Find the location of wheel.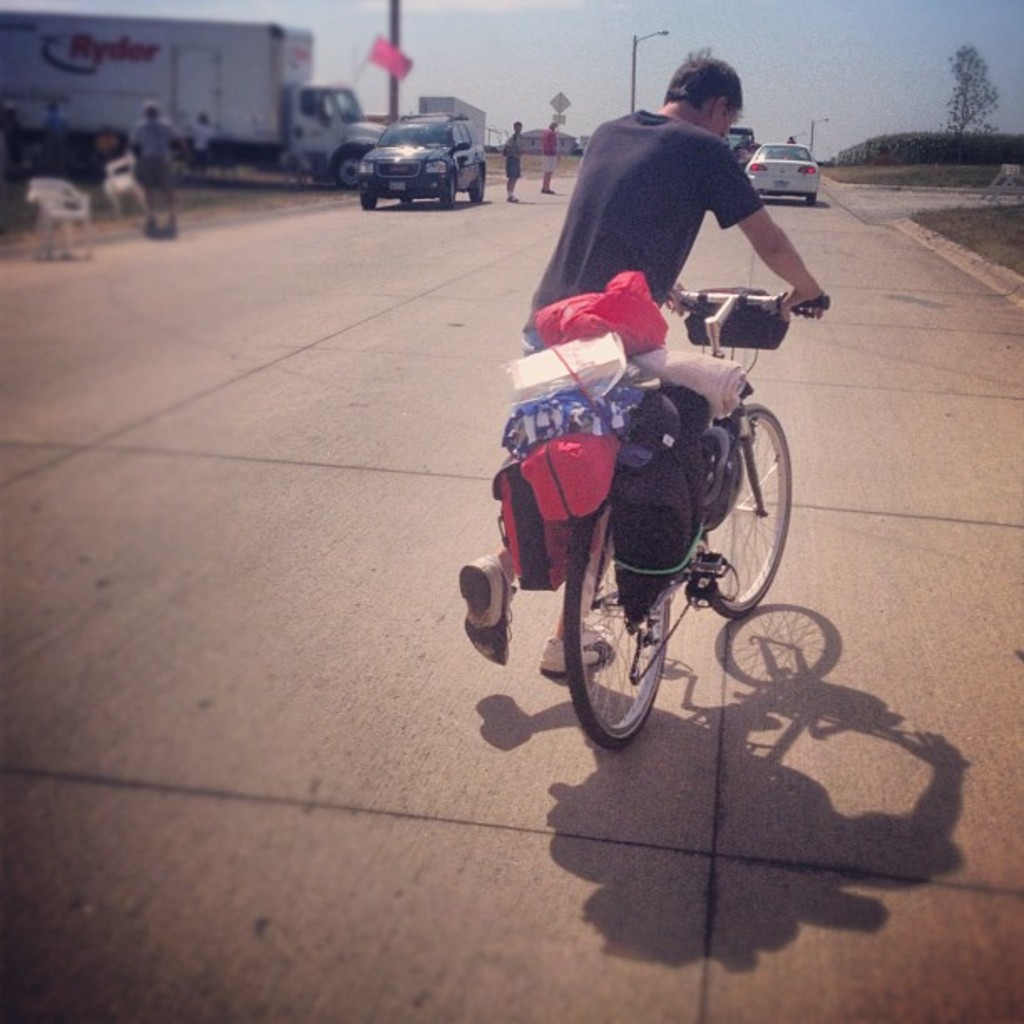
Location: (806, 186, 818, 206).
